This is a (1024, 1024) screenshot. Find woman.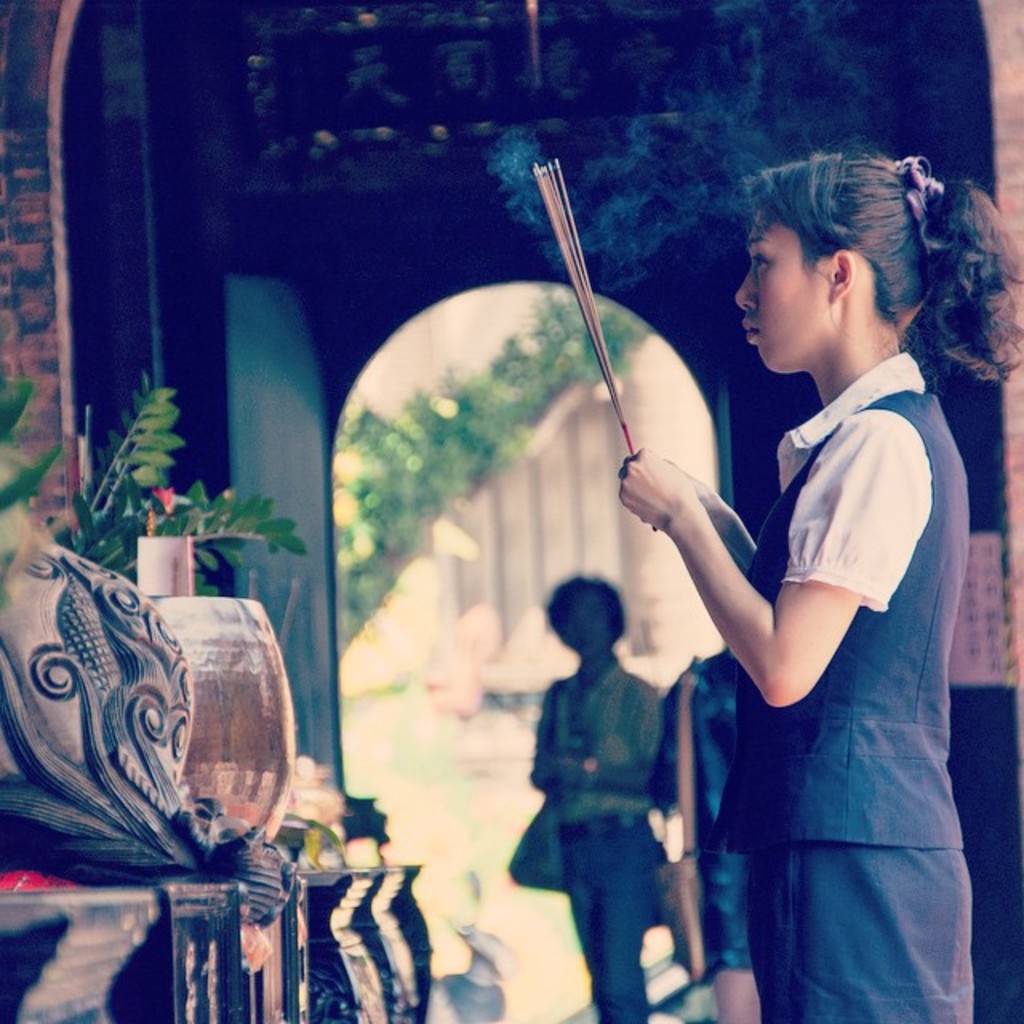
Bounding box: 606 149 1022 1022.
